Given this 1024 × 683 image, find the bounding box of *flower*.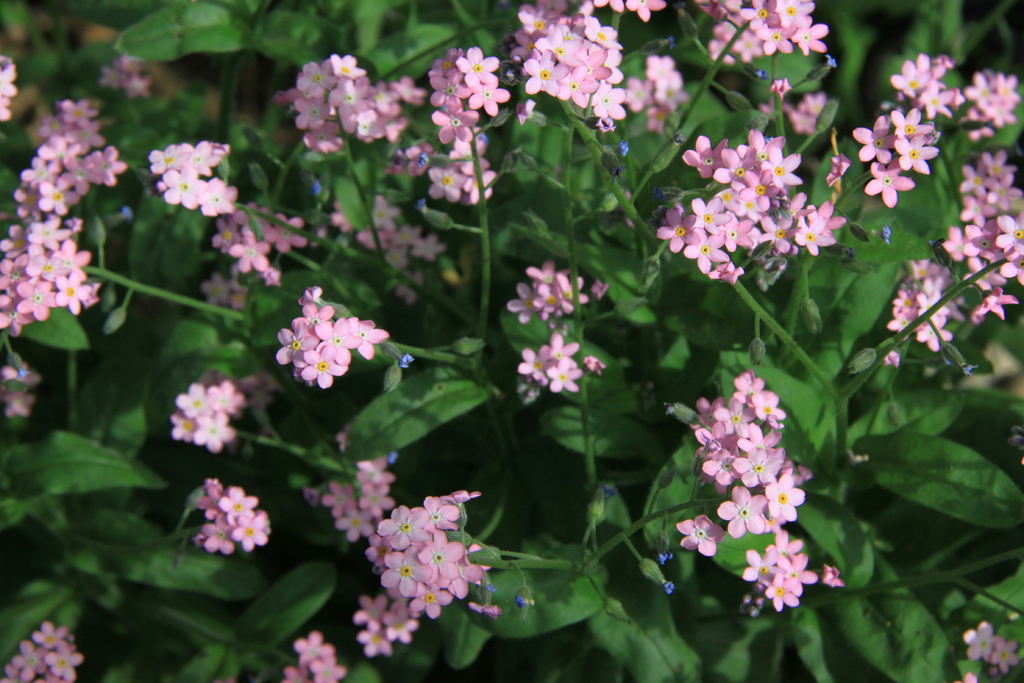
x1=951, y1=672, x2=977, y2=682.
